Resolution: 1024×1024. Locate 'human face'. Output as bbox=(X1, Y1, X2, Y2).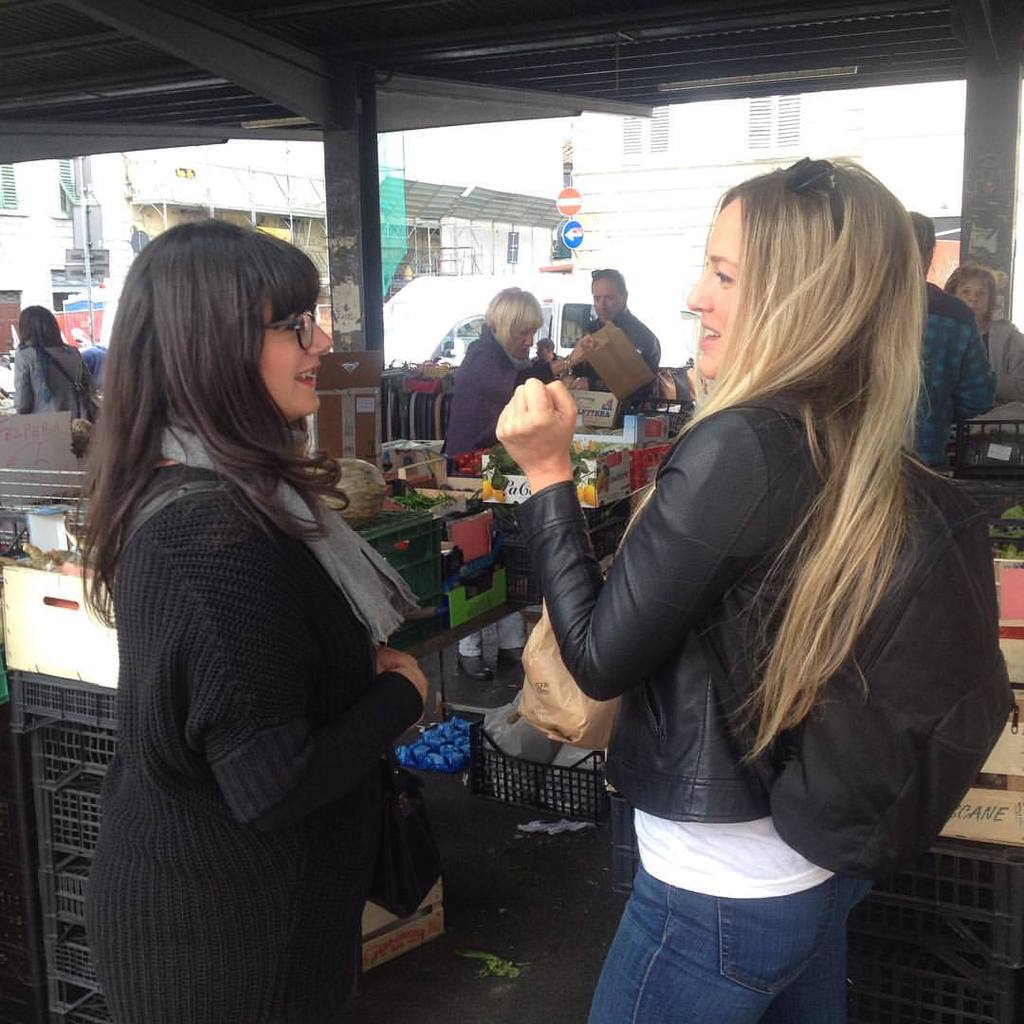
bbox=(589, 280, 627, 323).
